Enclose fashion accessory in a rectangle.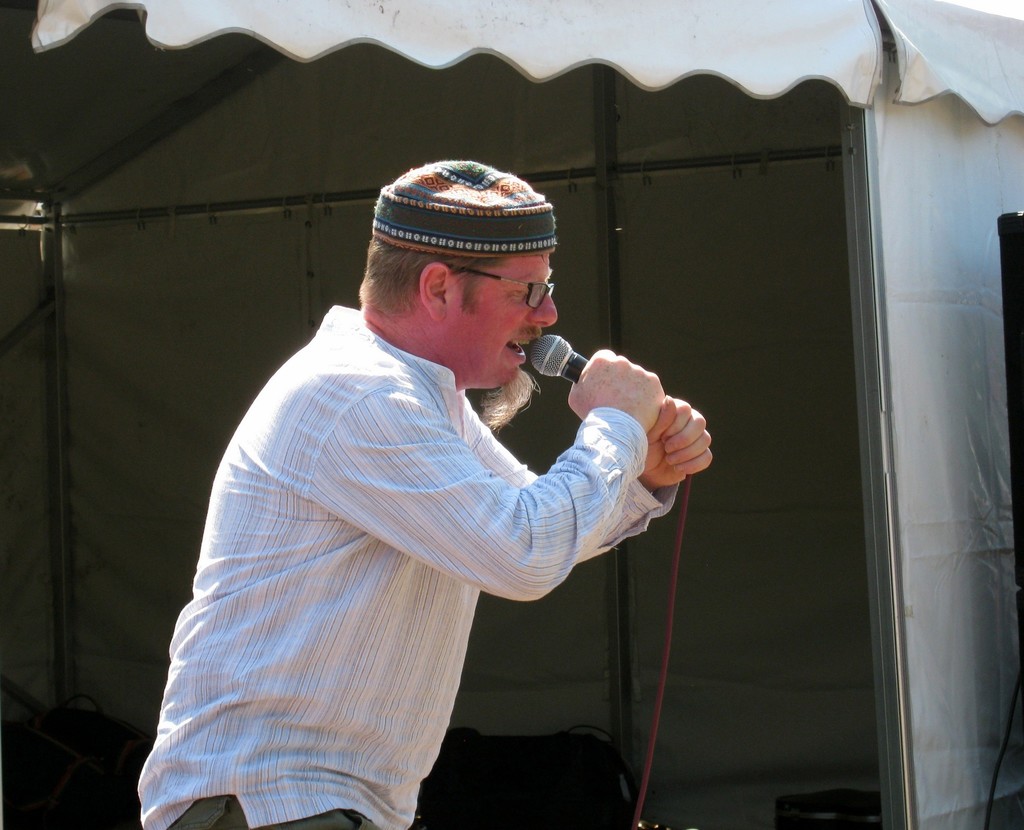
region(372, 157, 560, 257).
